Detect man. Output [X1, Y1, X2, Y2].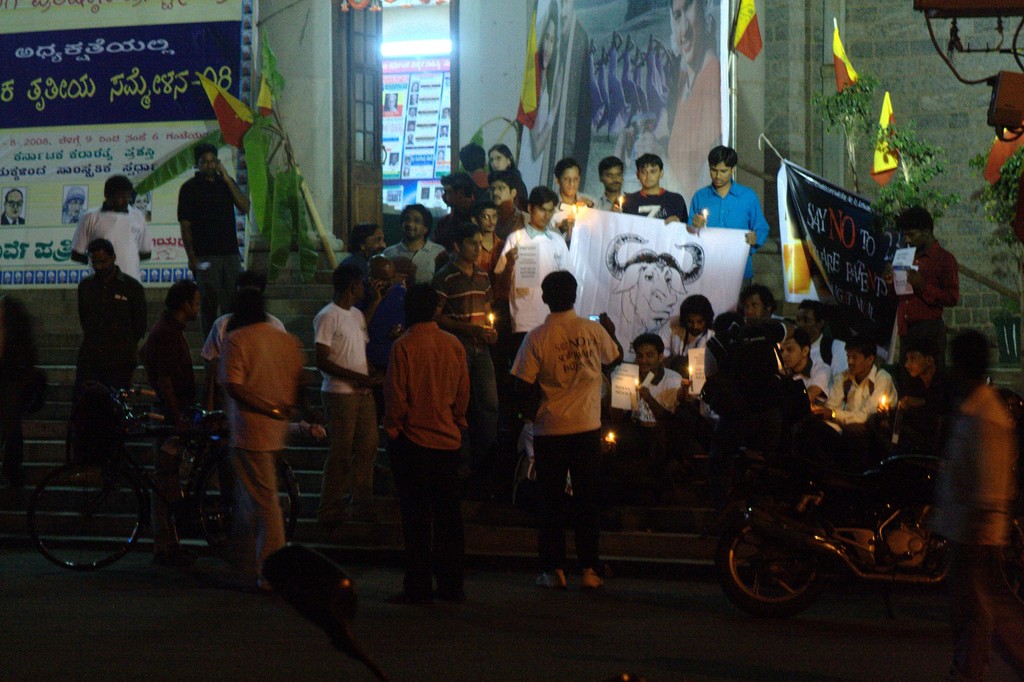
[458, 142, 490, 192].
